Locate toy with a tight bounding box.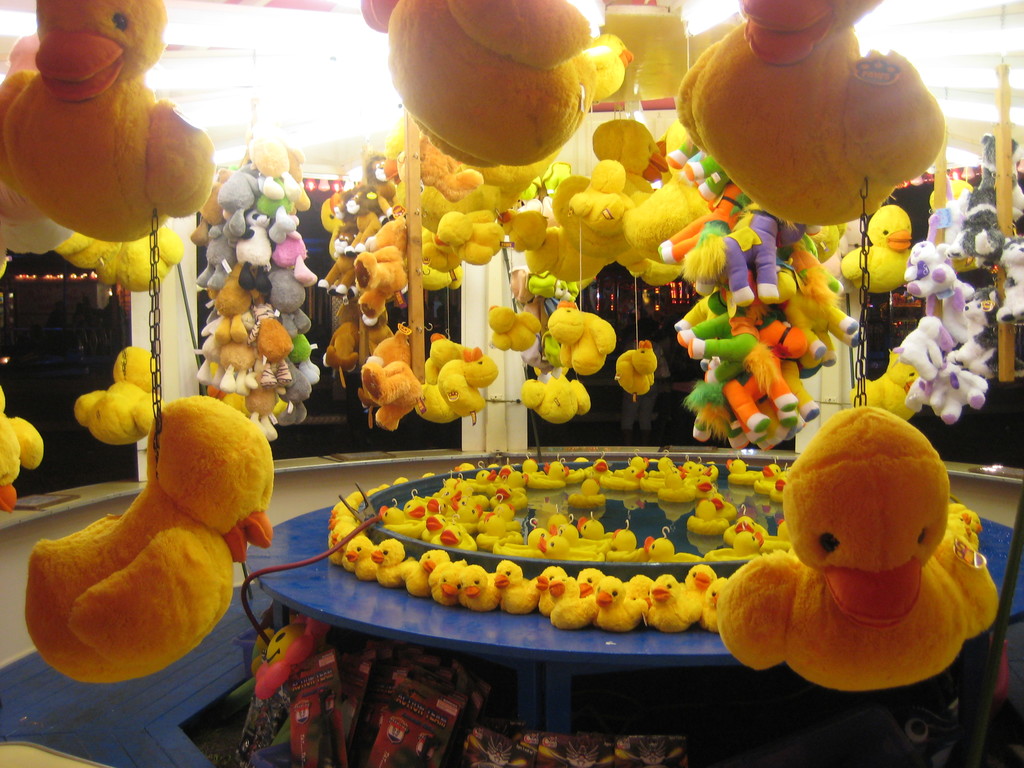
362,680,456,767.
